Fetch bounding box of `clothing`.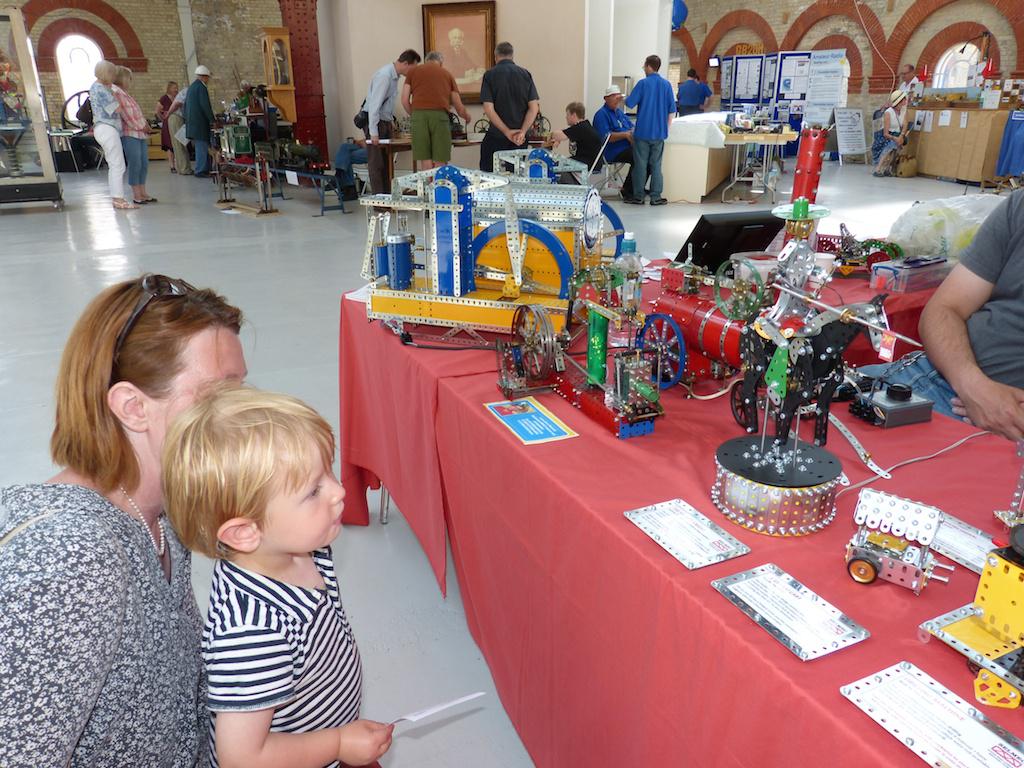
Bbox: locate(114, 82, 145, 188).
